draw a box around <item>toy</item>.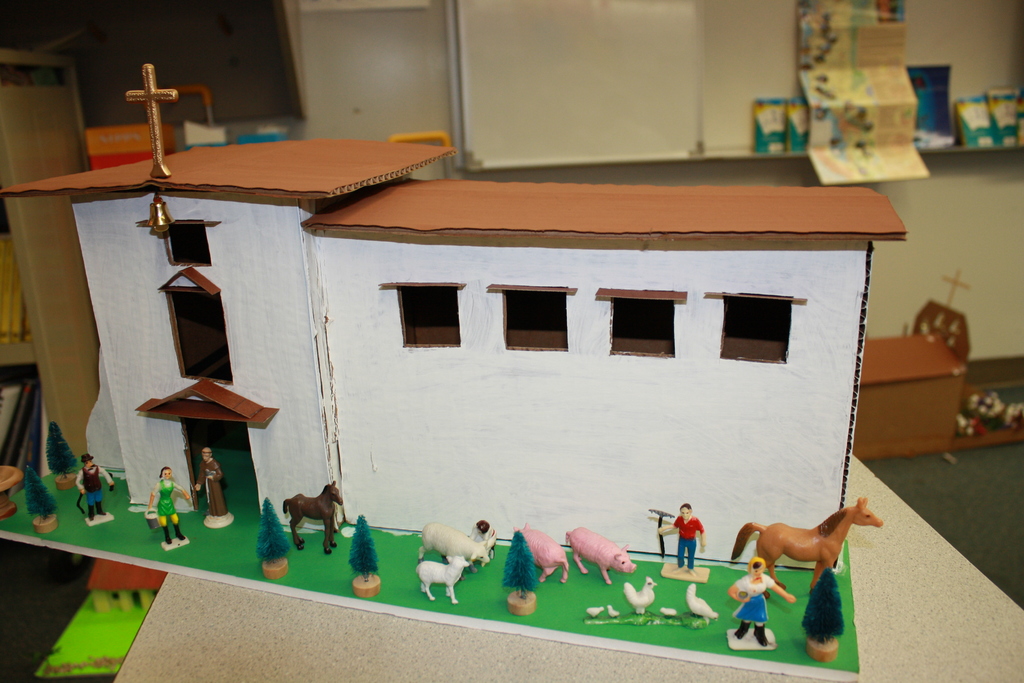
(left=680, top=579, right=713, bottom=621).
